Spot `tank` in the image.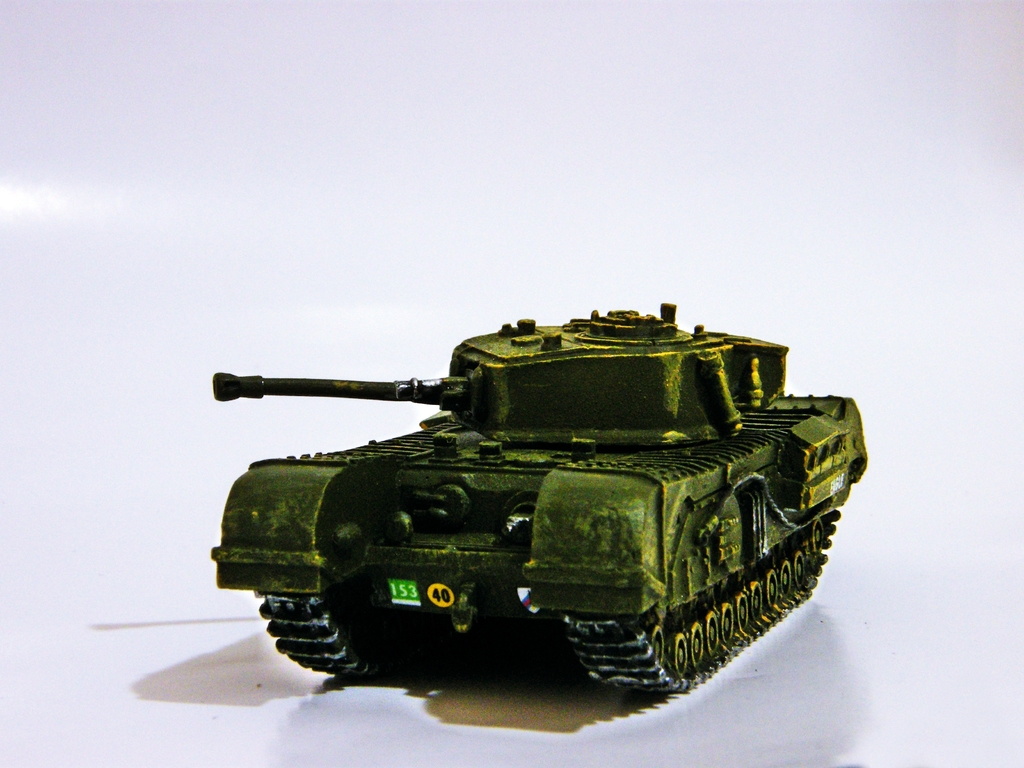
`tank` found at crop(212, 303, 868, 692).
